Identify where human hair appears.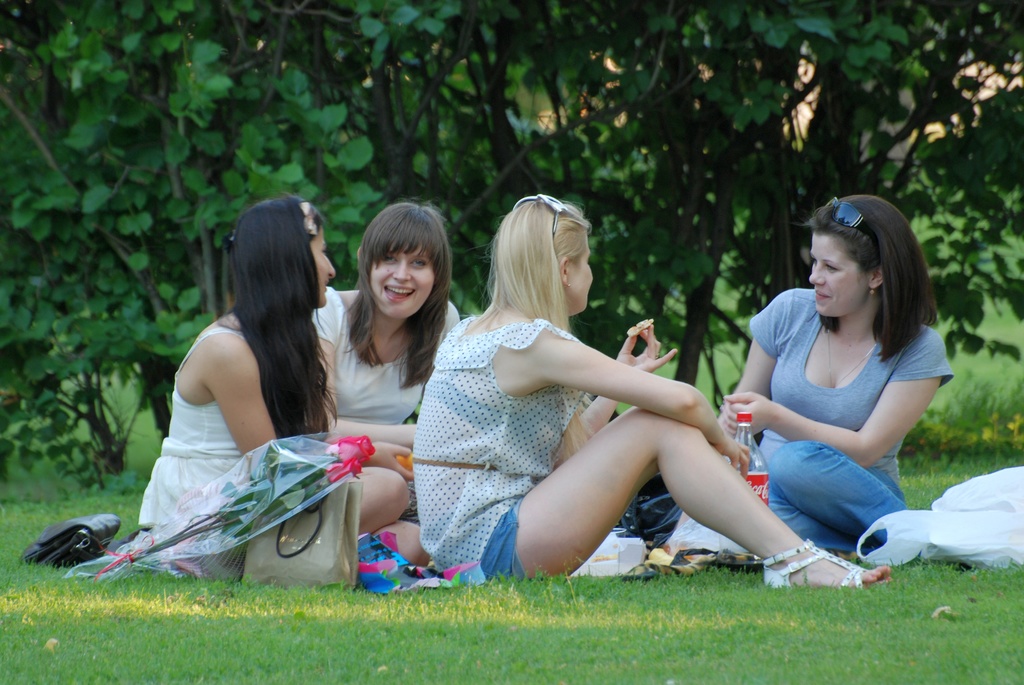
Appears at l=436, t=196, r=616, b=457.
